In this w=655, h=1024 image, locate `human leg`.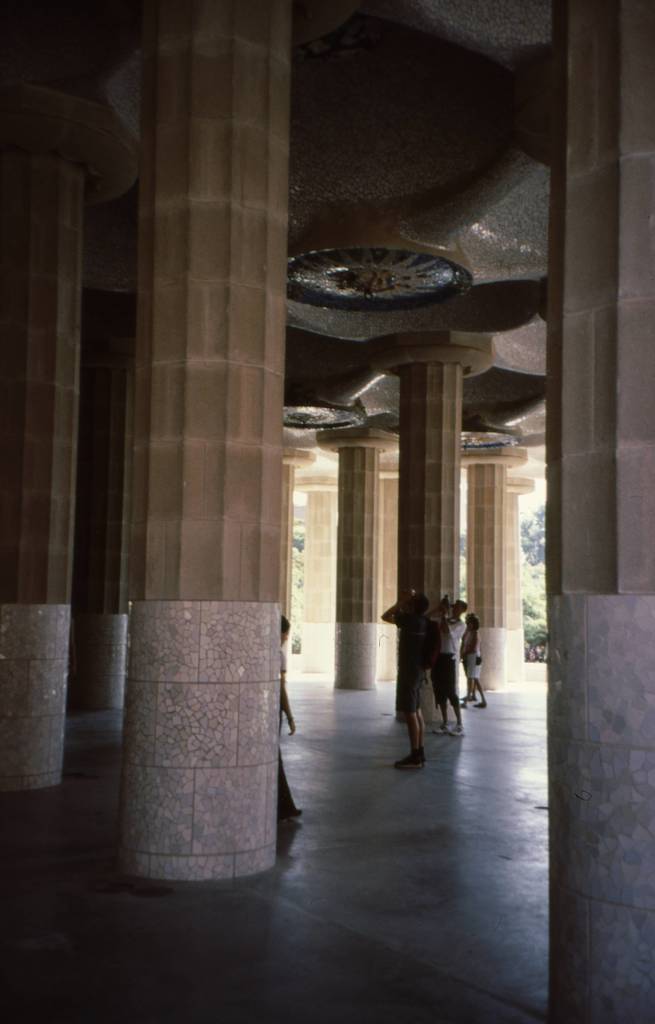
Bounding box: 443/659/467/739.
